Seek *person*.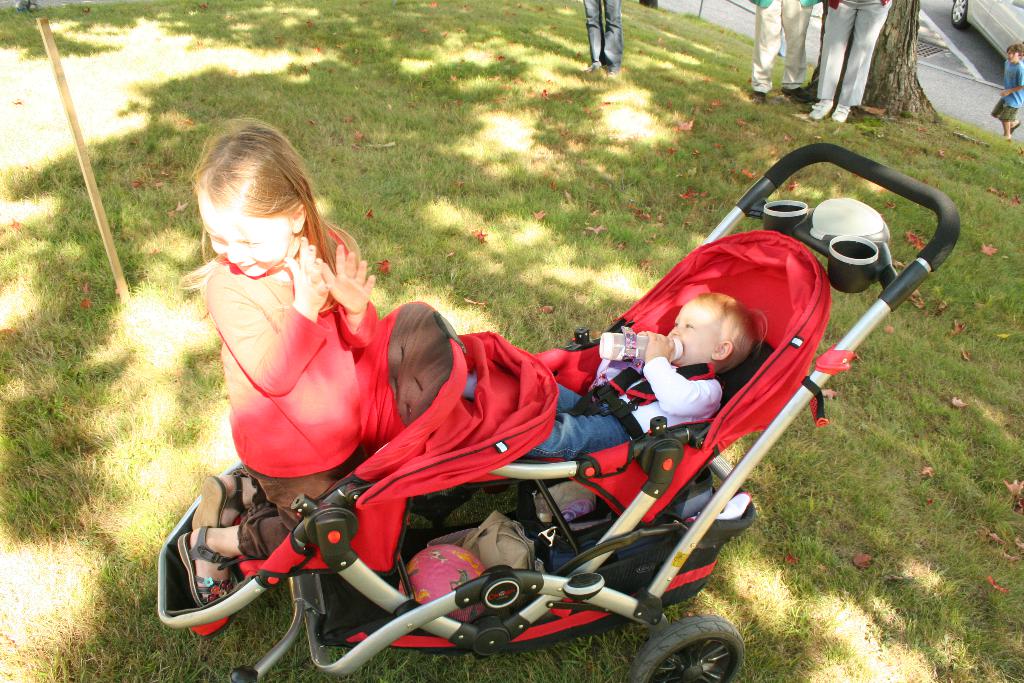
[808, 0, 895, 125].
